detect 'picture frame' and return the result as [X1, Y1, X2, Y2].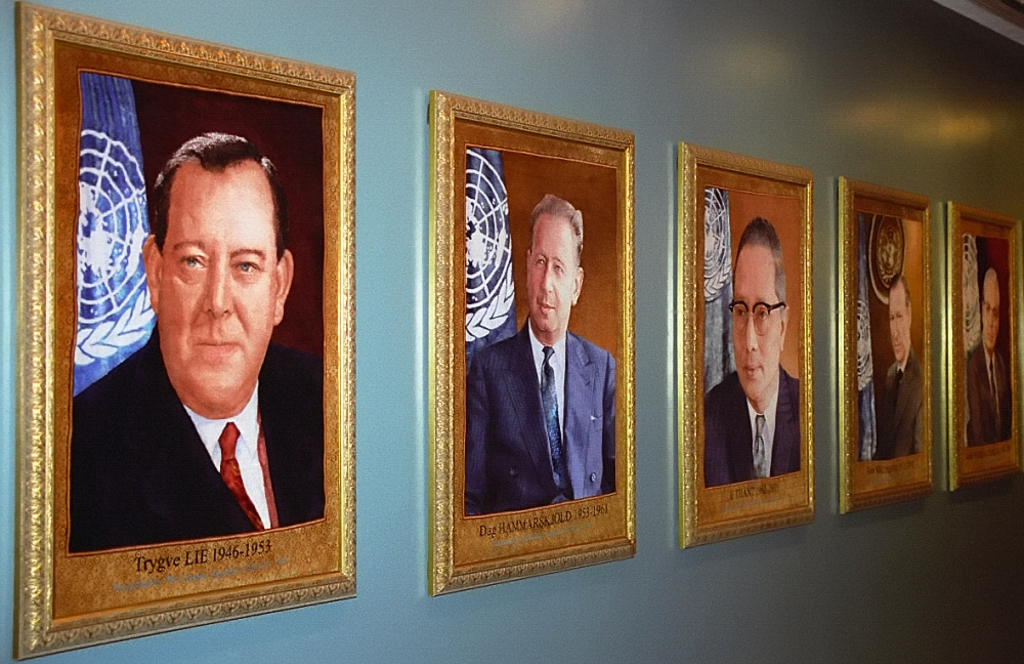
[840, 176, 931, 517].
